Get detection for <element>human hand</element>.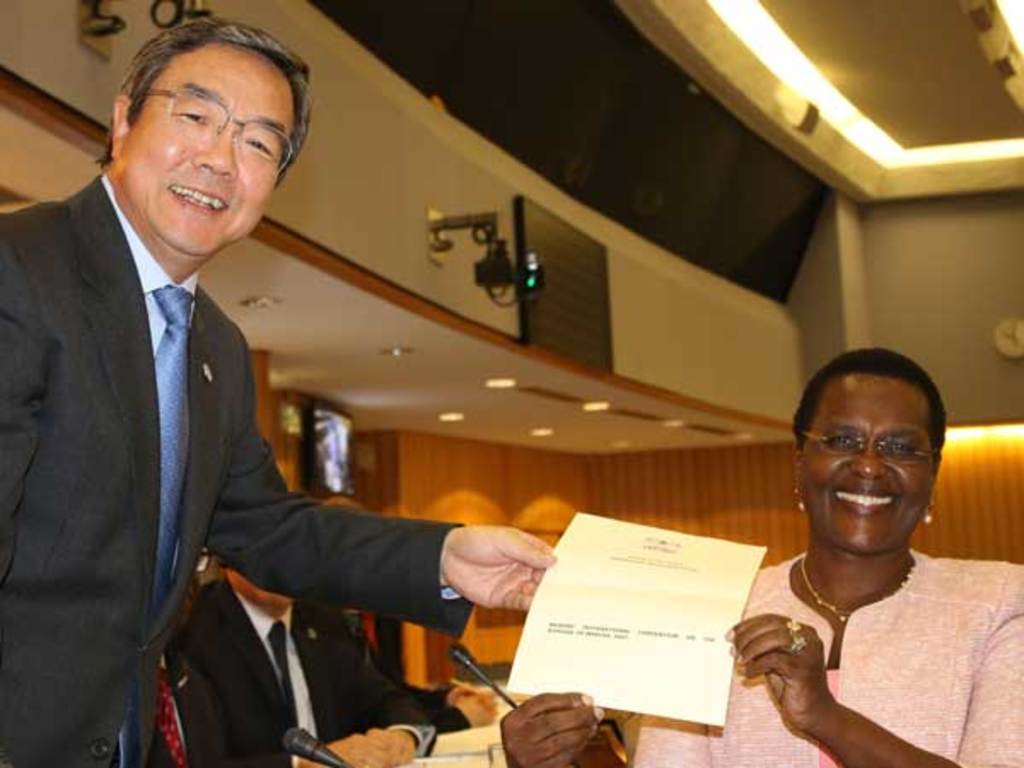
Detection: 302,734,387,766.
